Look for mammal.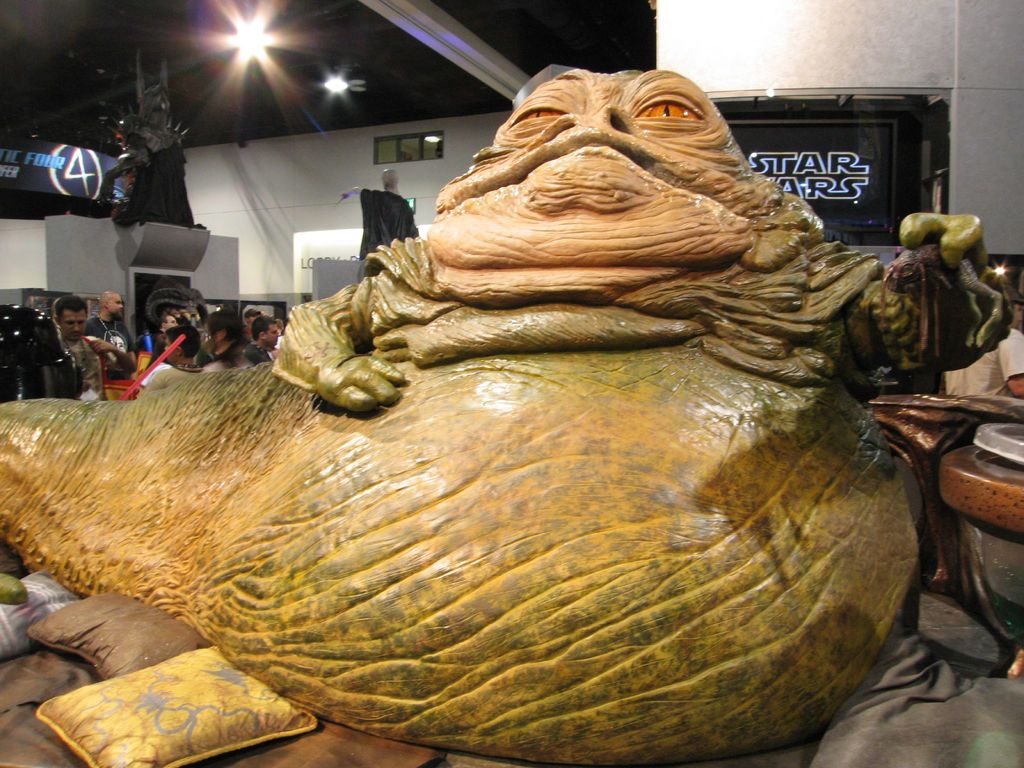
Found: [56, 294, 126, 402].
